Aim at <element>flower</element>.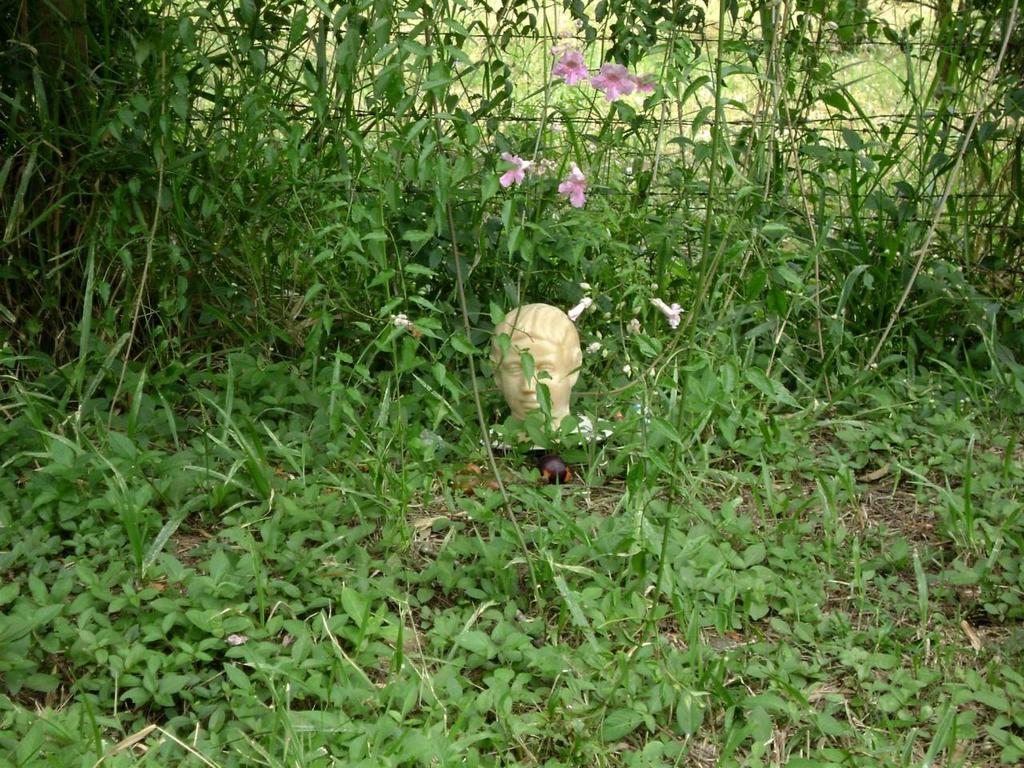
Aimed at [558, 158, 583, 207].
